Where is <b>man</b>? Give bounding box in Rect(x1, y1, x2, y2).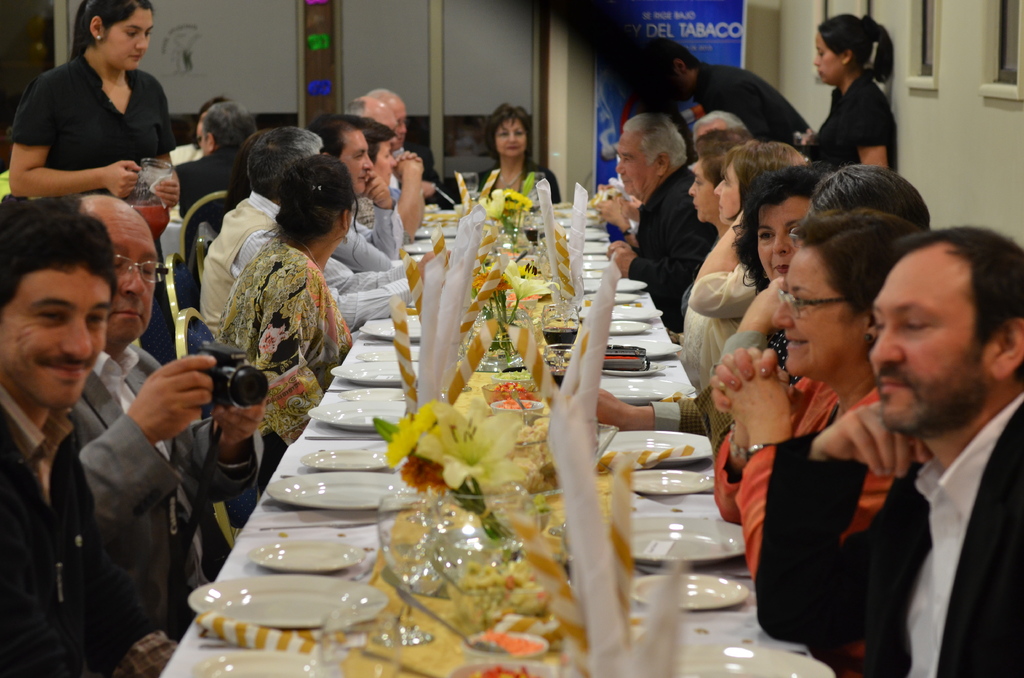
Rect(56, 195, 222, 622).
